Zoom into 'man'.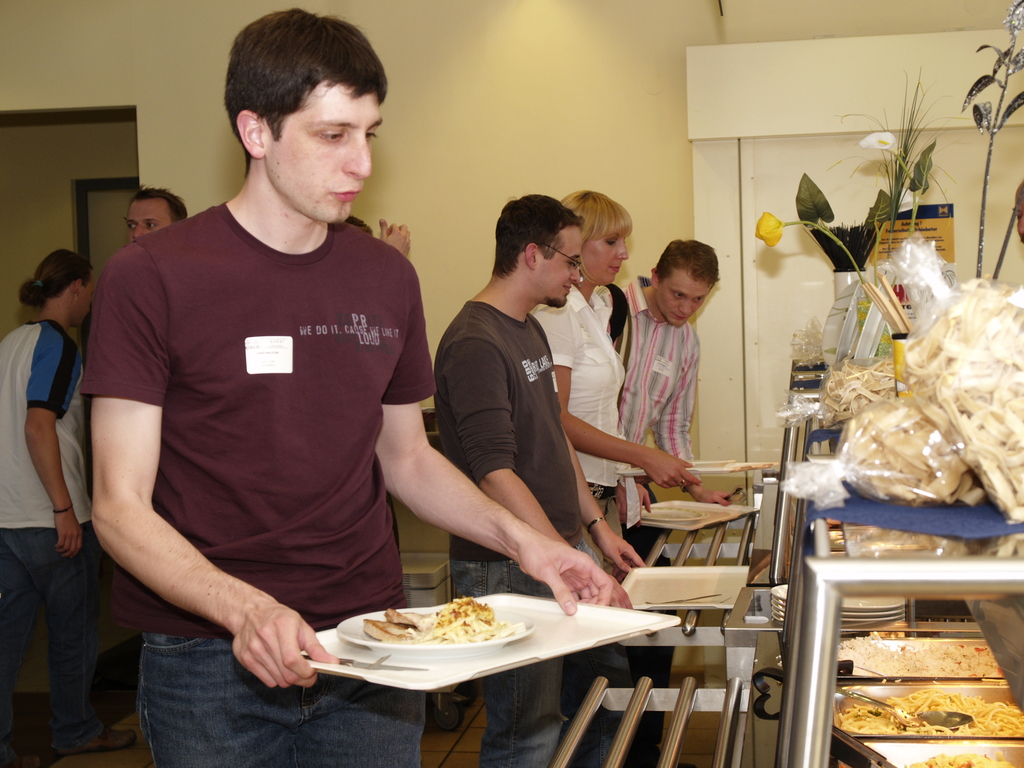
Zoom target: (610, 242, 732, 556).
